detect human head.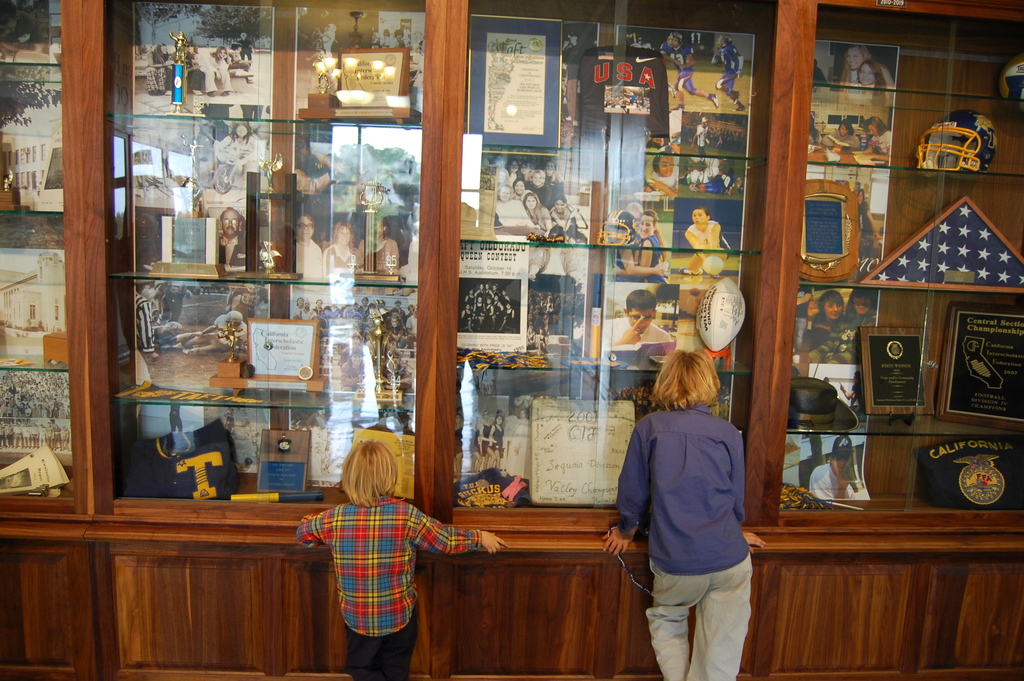
Detected at select_region(609, 210, 639, 235).
